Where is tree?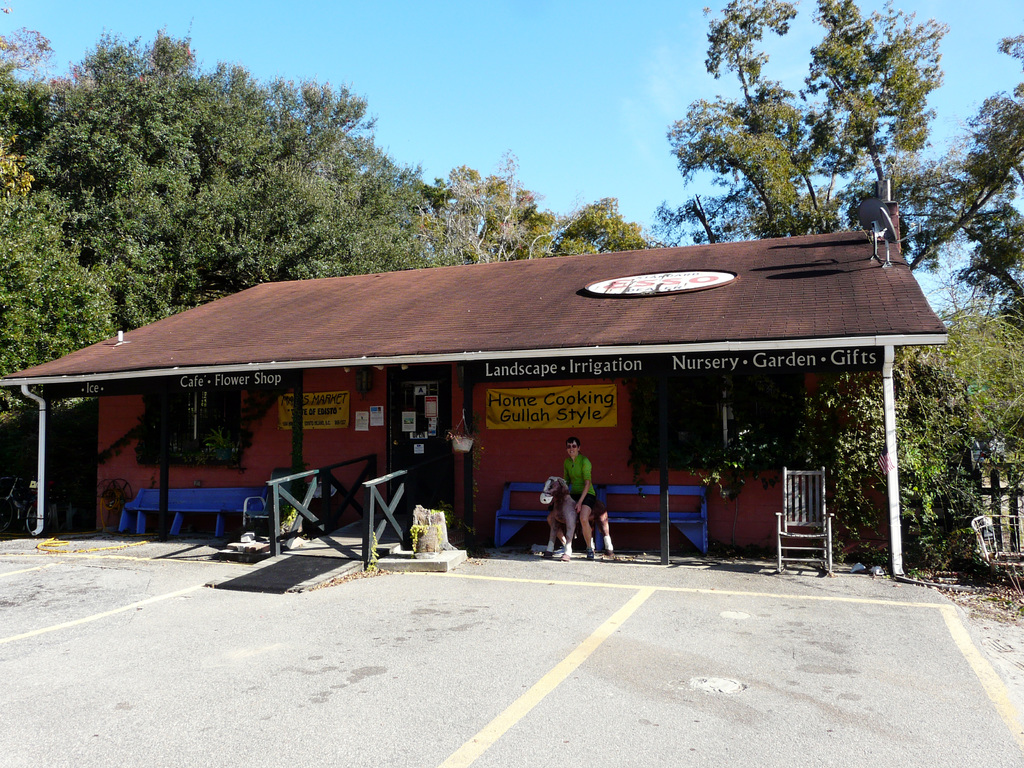
l=902, t=264, r=1023, b=548.
